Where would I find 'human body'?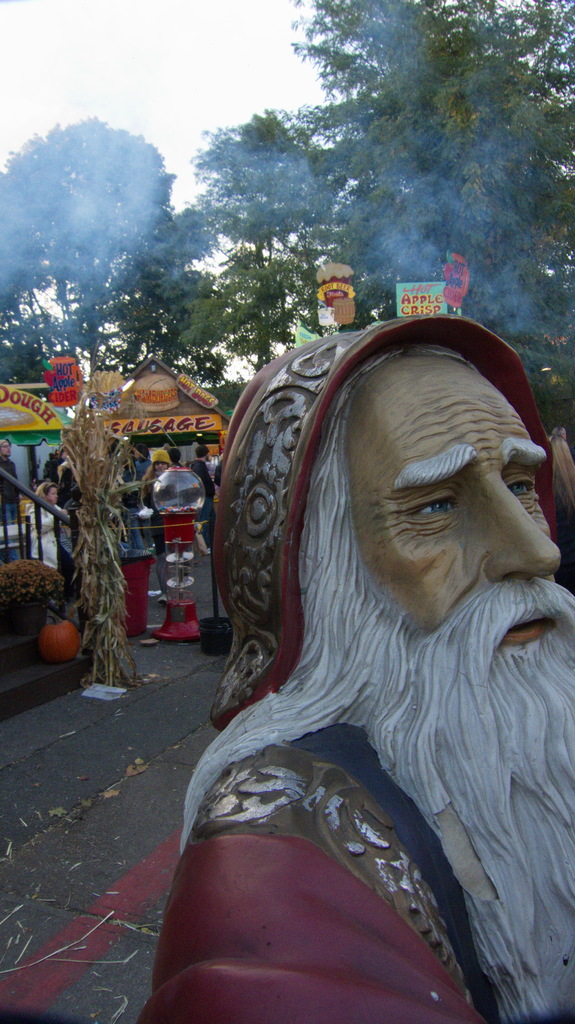
At Rect(113, 440, 139, 650).
